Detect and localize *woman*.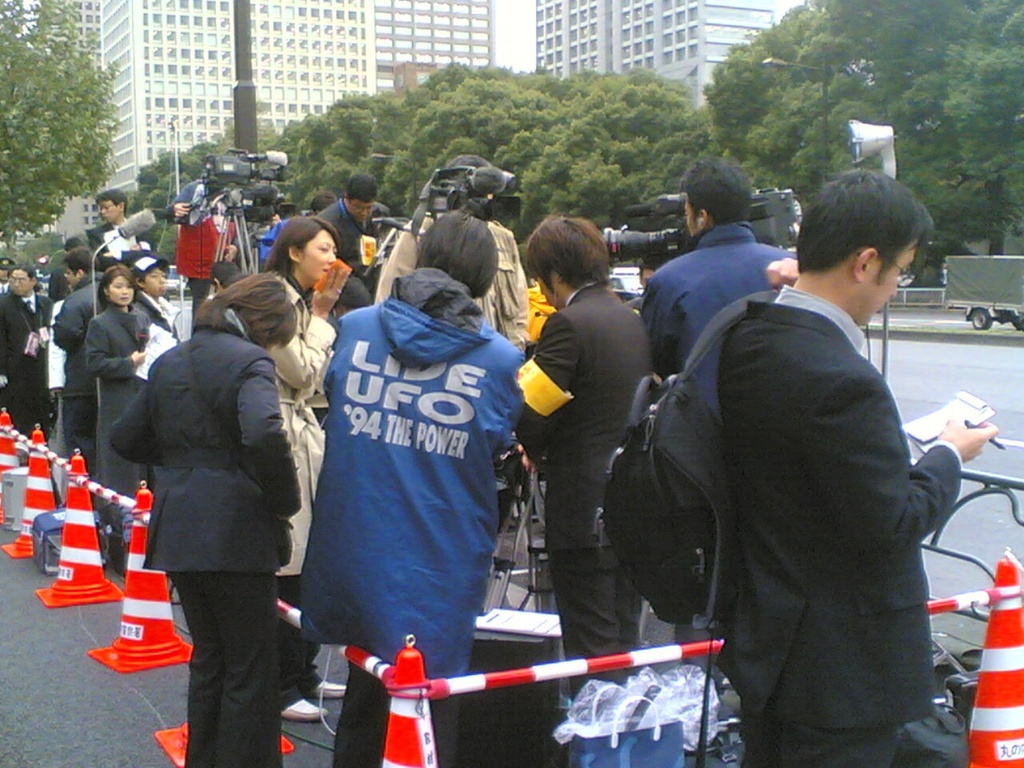
Localized at (x1=260, y1=214, x2=346, y2=720).
